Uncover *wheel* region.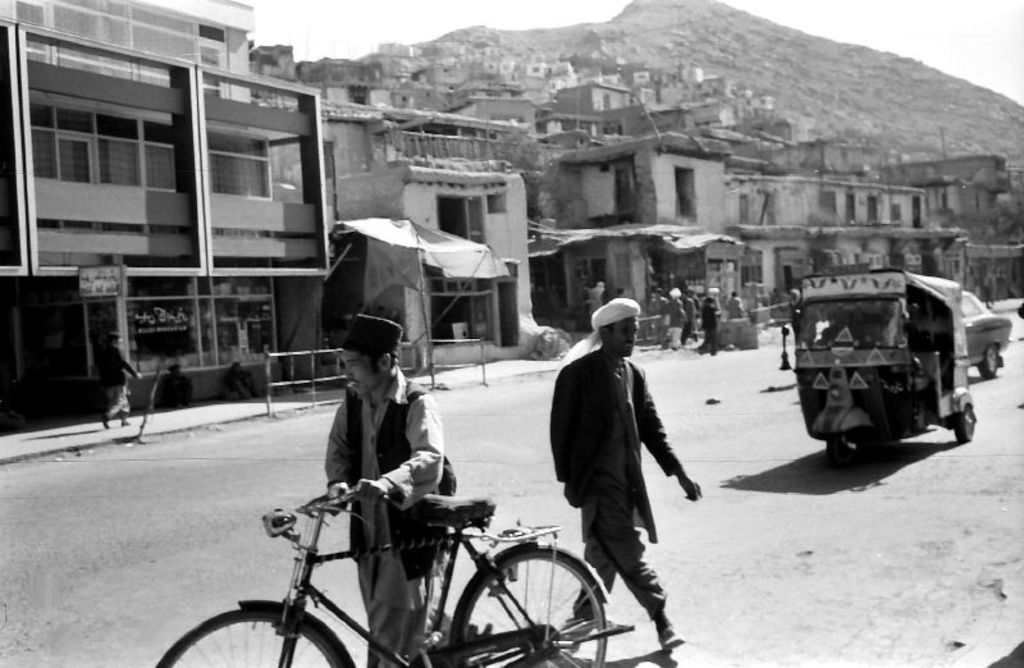
Uncovered: [454, 544, 612, 667].
